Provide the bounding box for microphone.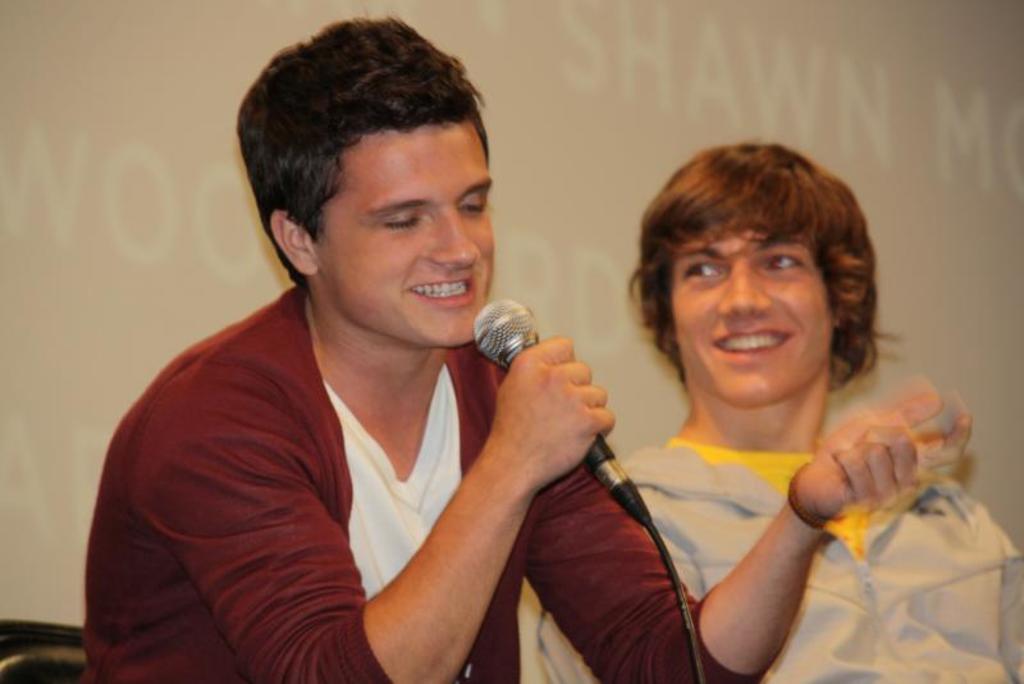
box(466, 297, 669, 534).
